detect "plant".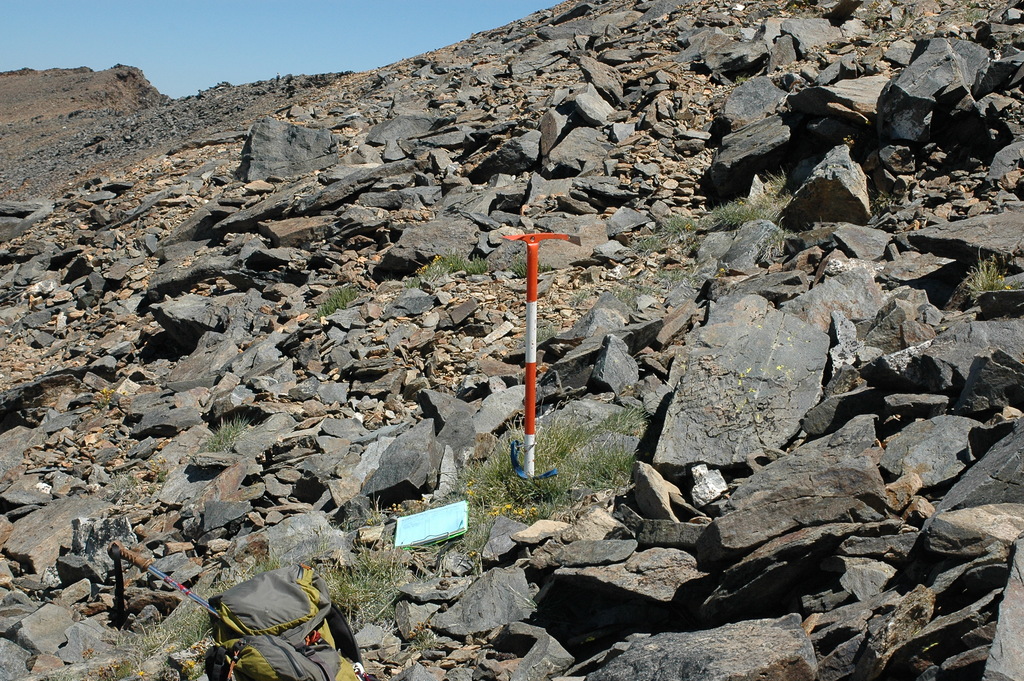
Detected at [x1=568, y1=286, x2=589, y2=308].
